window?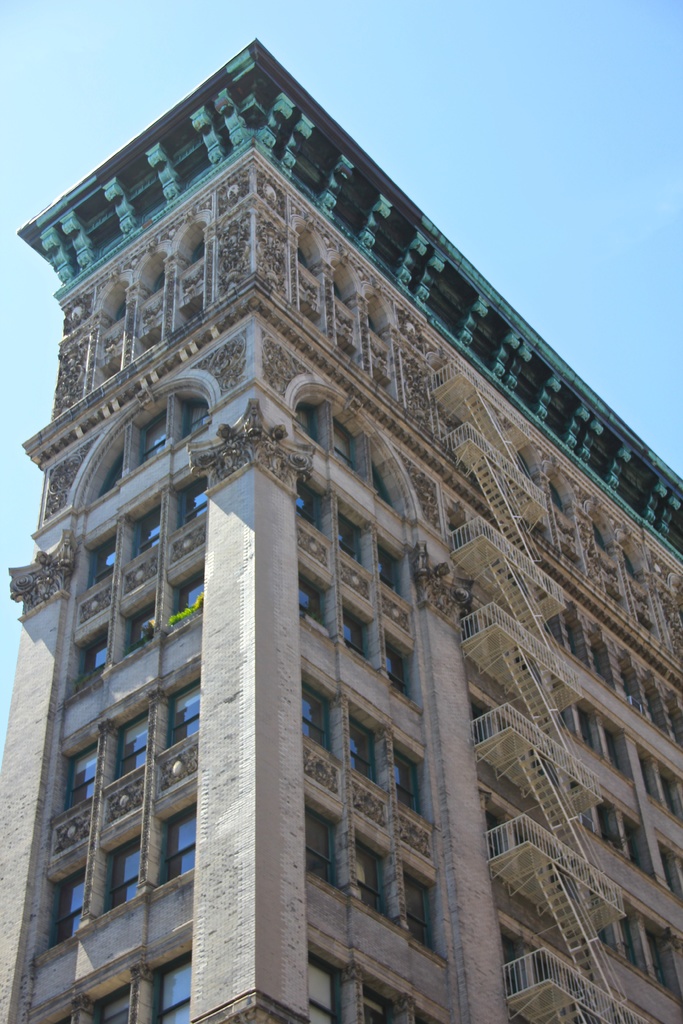
detection(641, 692, 659, 724)
